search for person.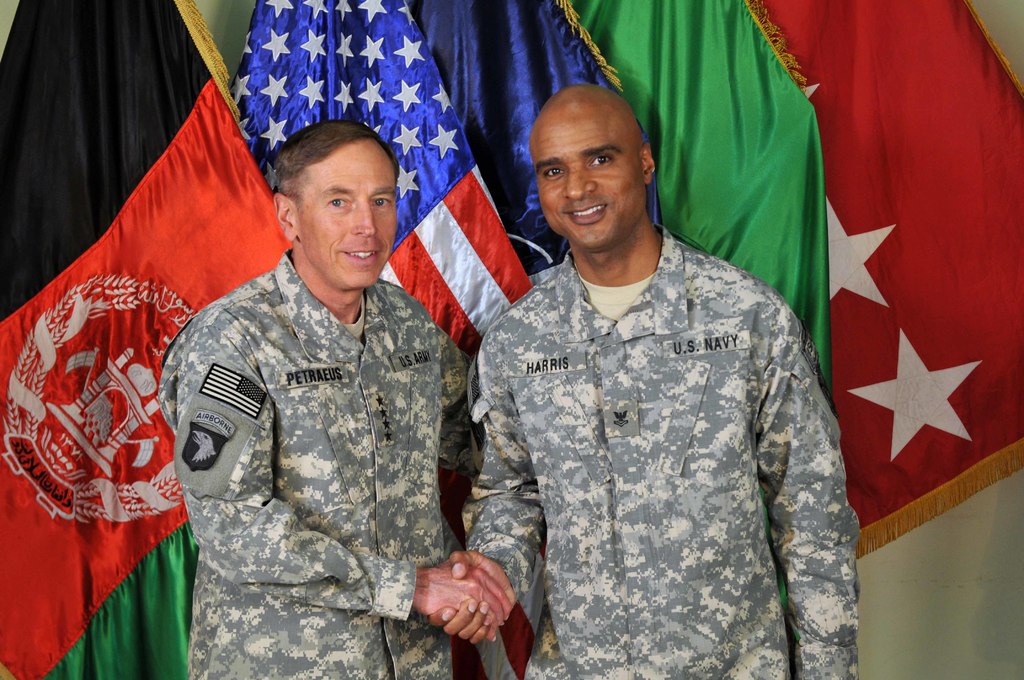
Found at detection(153, 117, 518, 679).
